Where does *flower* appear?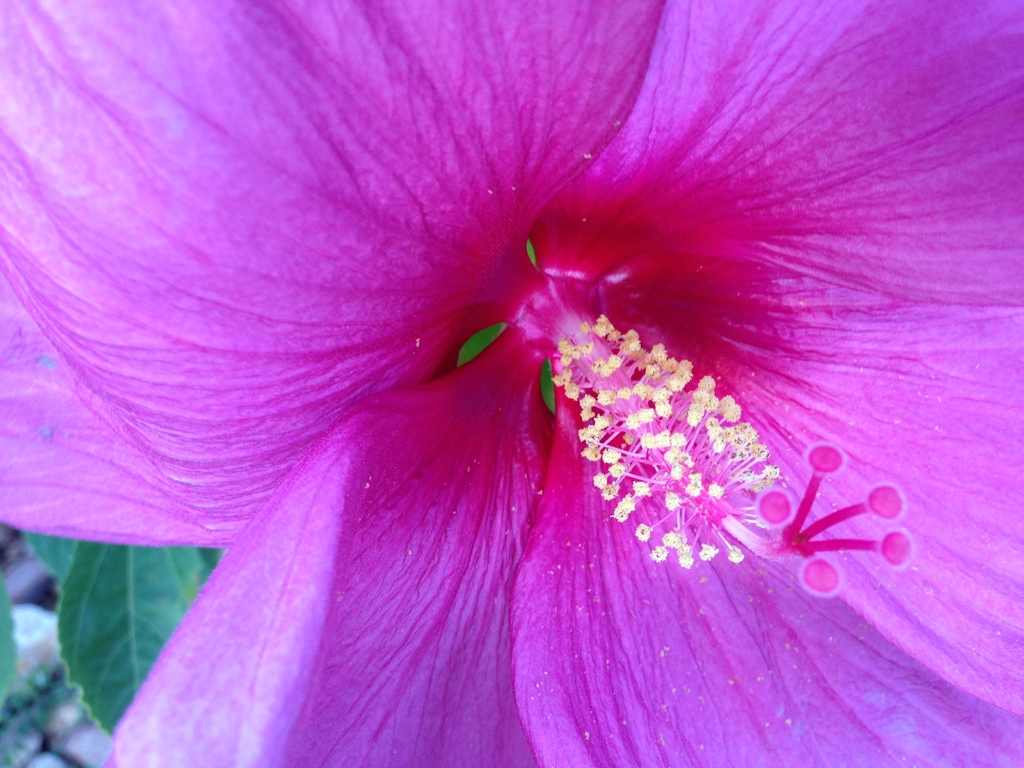
Appears at (left=0, top=15, right=1023, bottom=733).
